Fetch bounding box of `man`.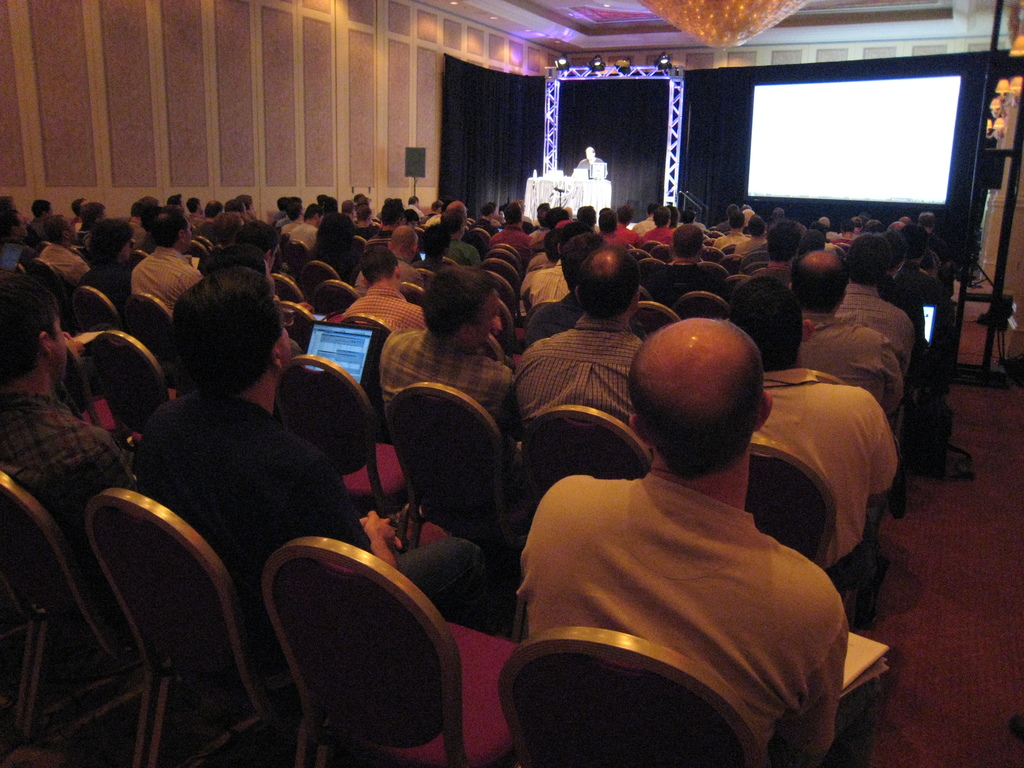
Bbox: [left=406, top=196, right=417, bottom=211].
